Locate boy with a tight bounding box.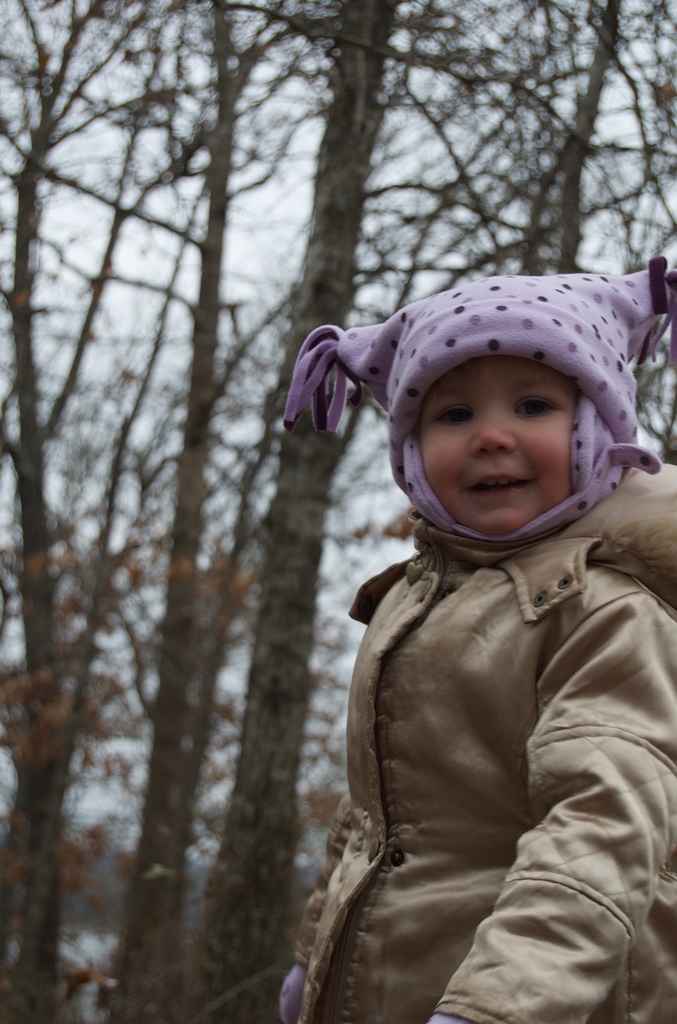
(x1=281, y1=257, x2=673, y2=1018).
